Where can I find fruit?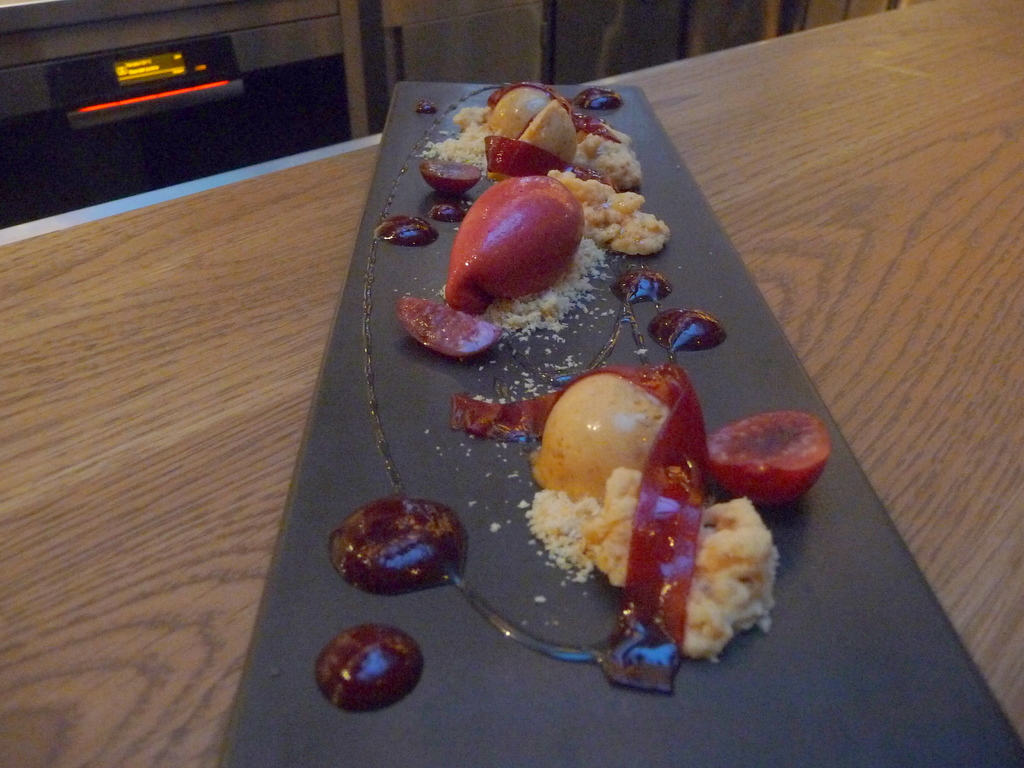
You can find it at 530:368:670:507.
